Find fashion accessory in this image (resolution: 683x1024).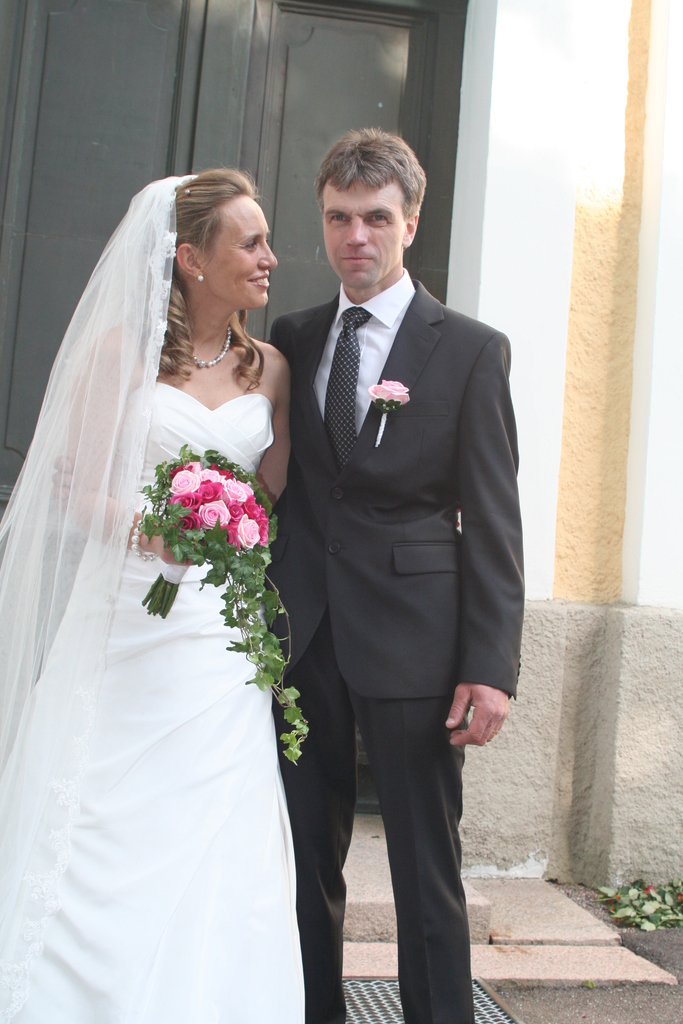
rect(190, 316, 232, 372).
